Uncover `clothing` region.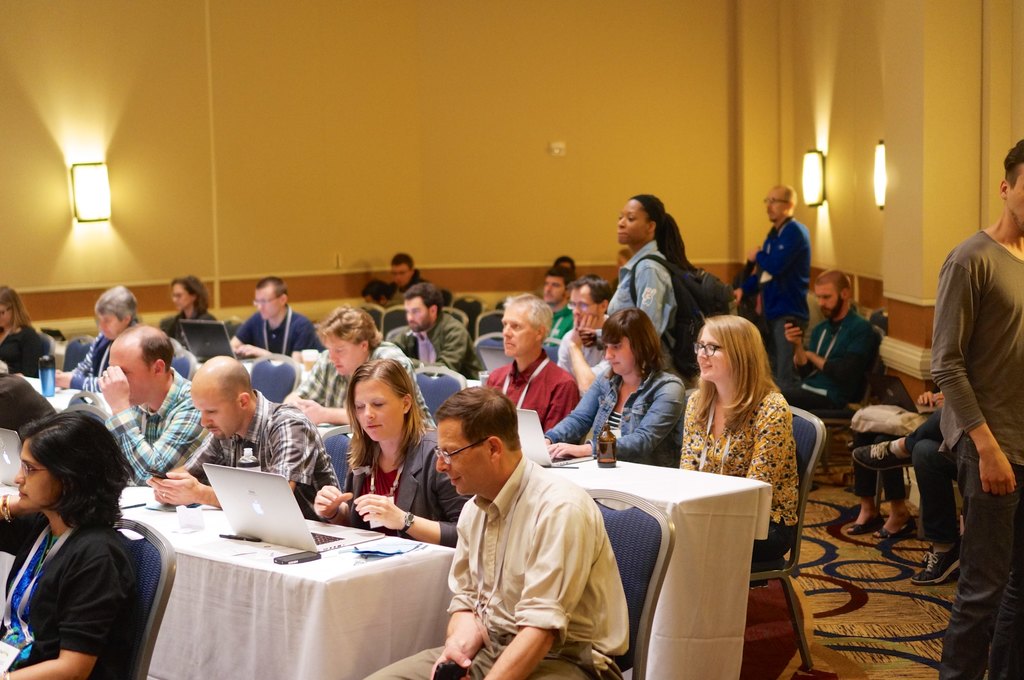
Uncovered: [left=680, top=384, right=797, bottom=562].
